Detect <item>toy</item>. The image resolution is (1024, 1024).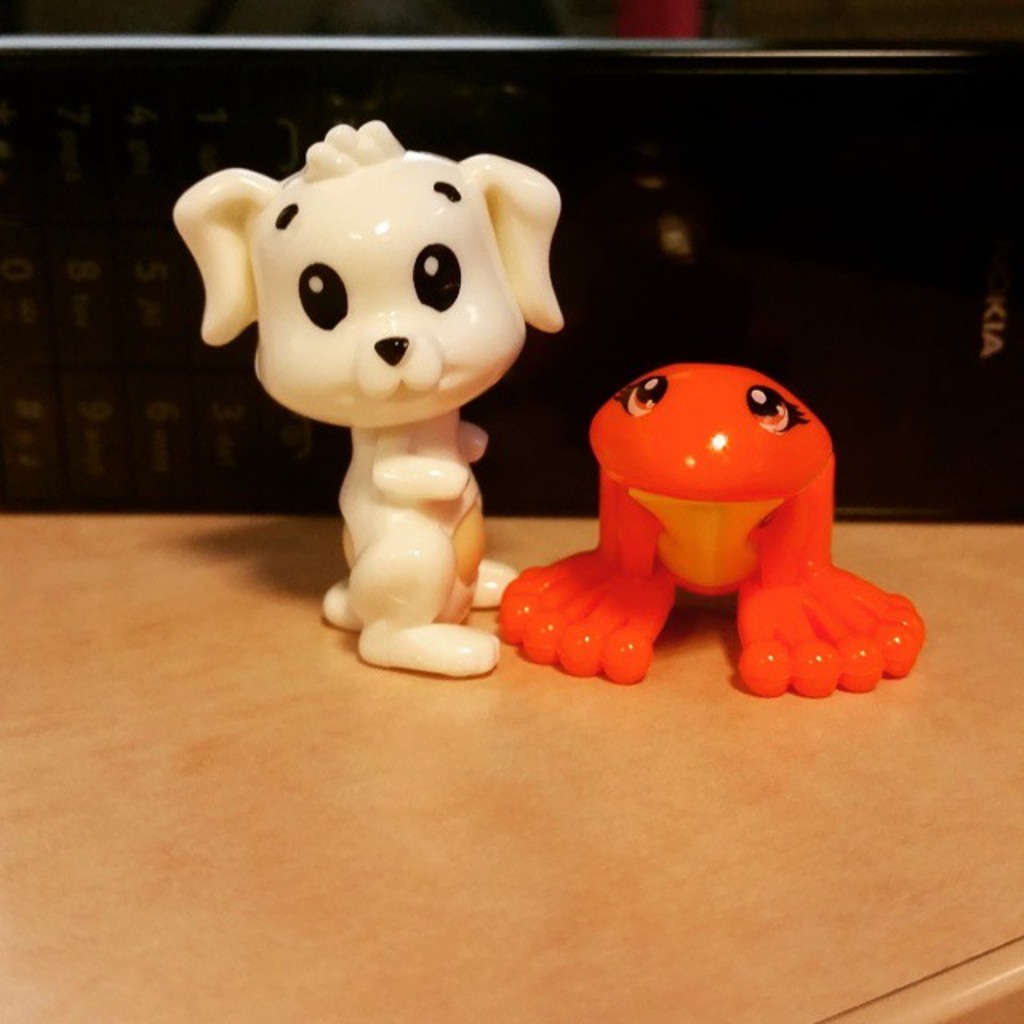
(left=501, top=358, right=930, bottom=696).
